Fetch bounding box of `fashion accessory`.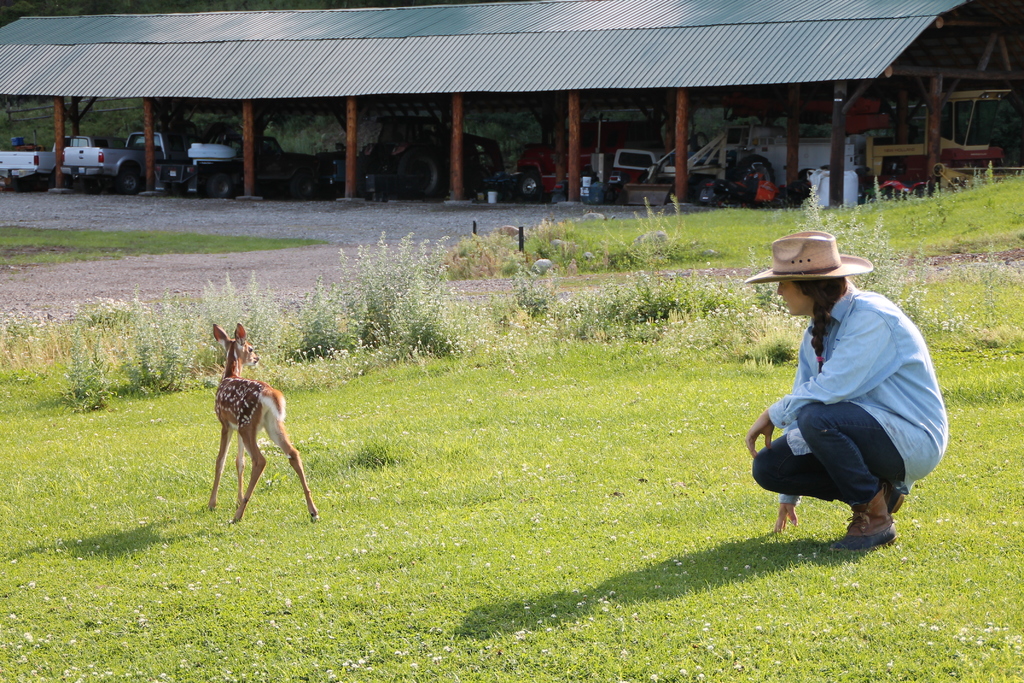
Bbox: bbox=[745, 233, 877, 285].
